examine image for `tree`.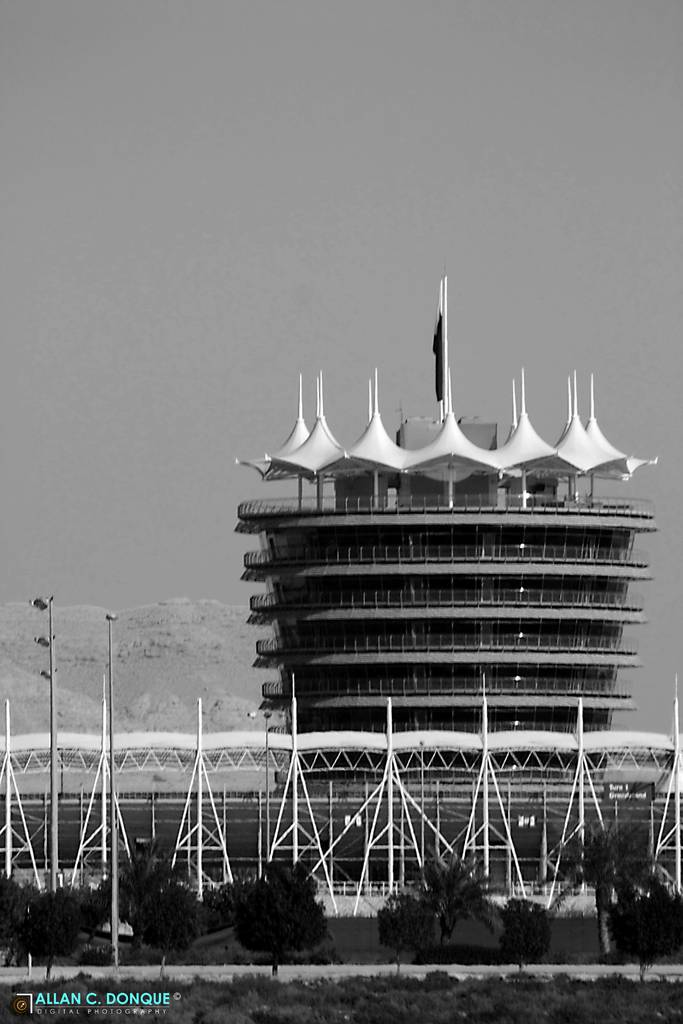
Examination result: Rect(216, 865, 340, 956).
